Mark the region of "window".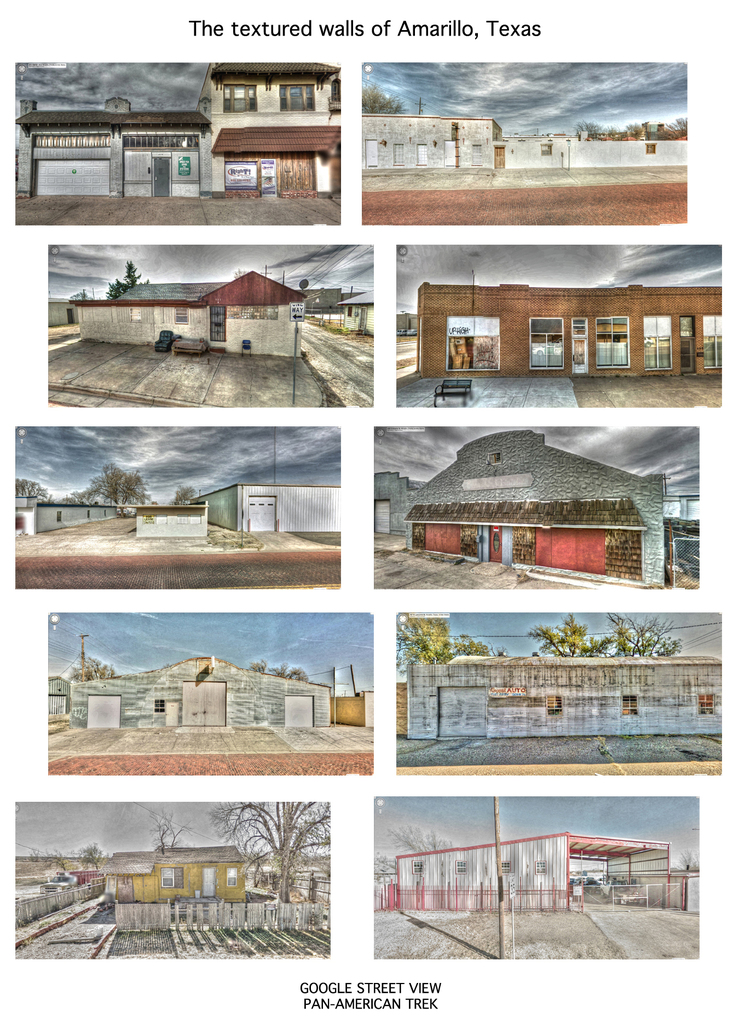
Region: bbox=[544, 694, 562, 717].
